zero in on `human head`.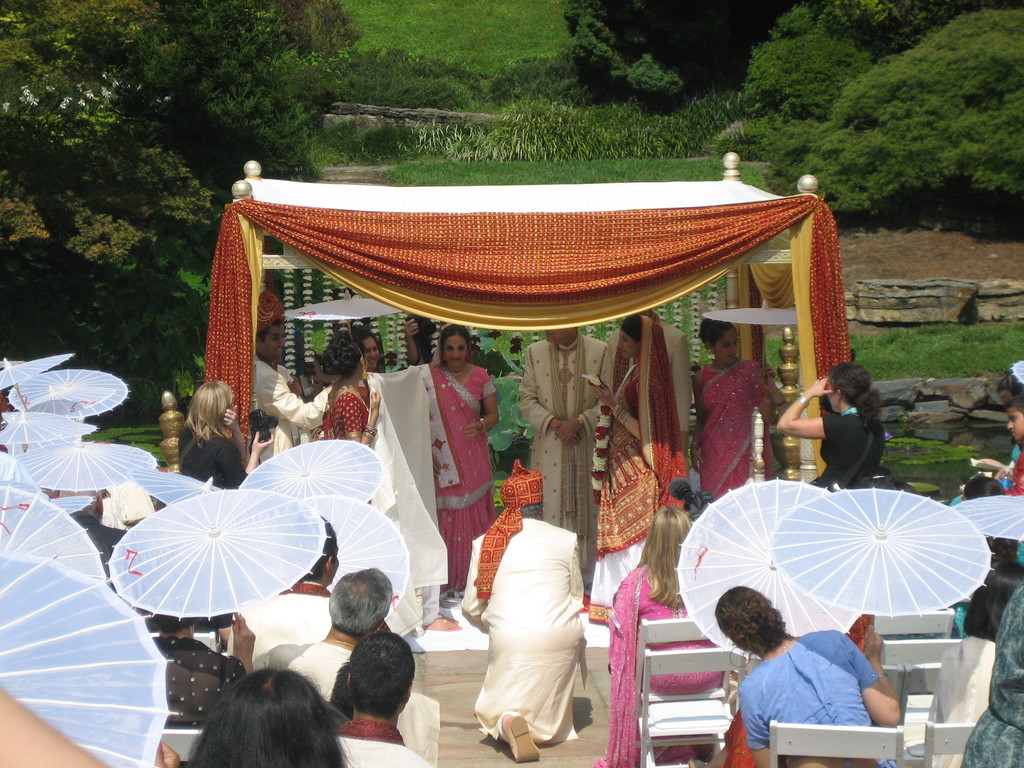
Zeroed in: 325, 565, 392, 631.
